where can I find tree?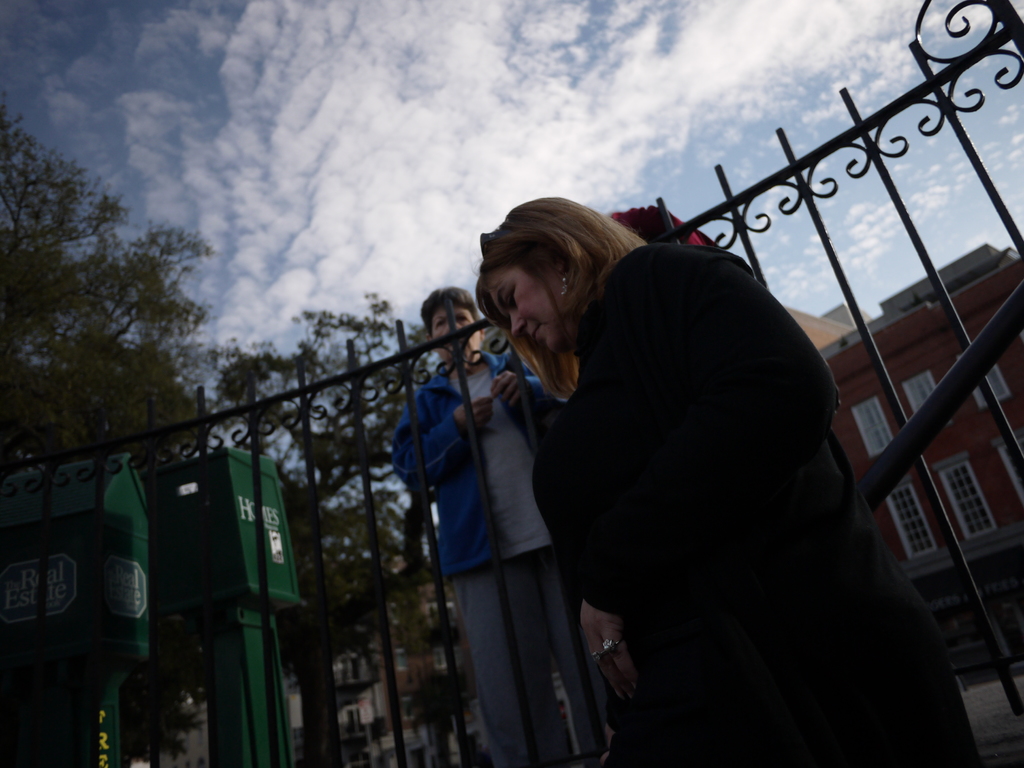
You can find it at {"x1": 36, "y1": 176, "x2": 223, "y2": 466}.
